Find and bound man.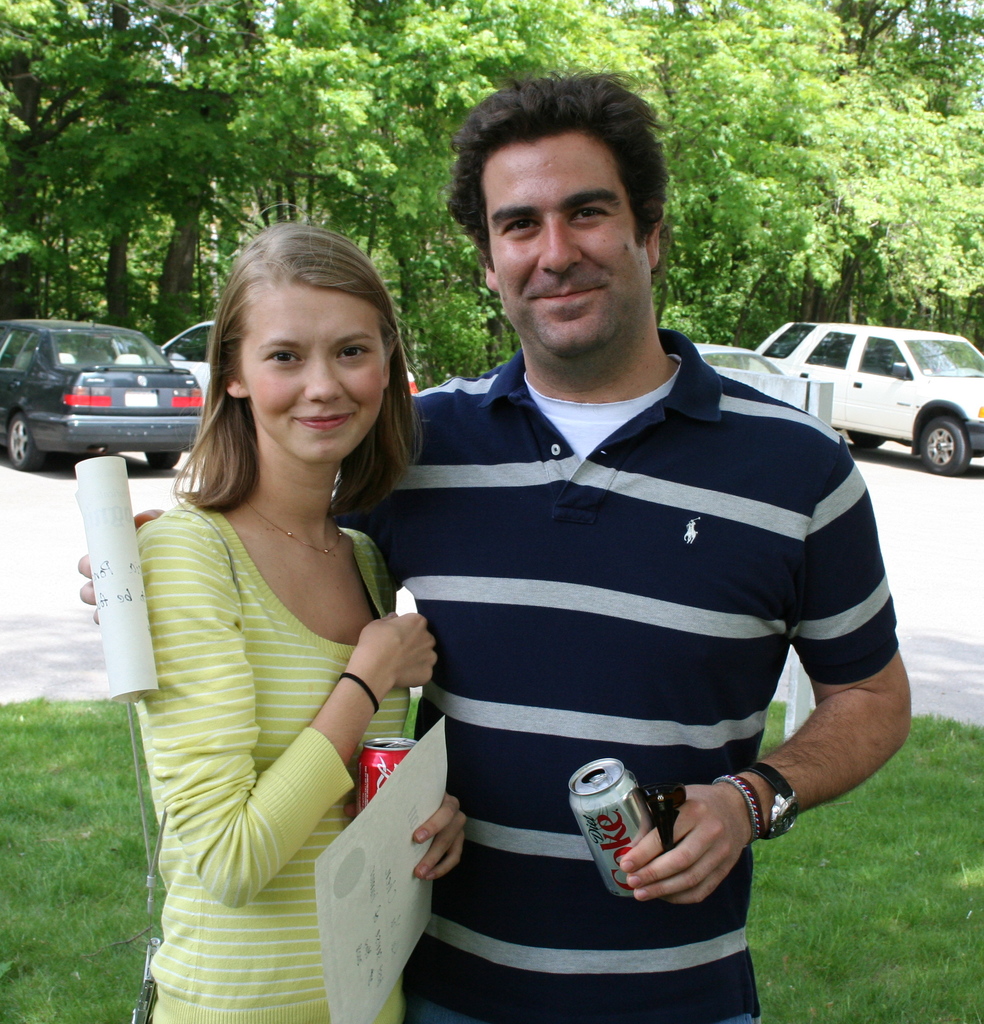
Bound: select_region(335, 150, 903, 999).
